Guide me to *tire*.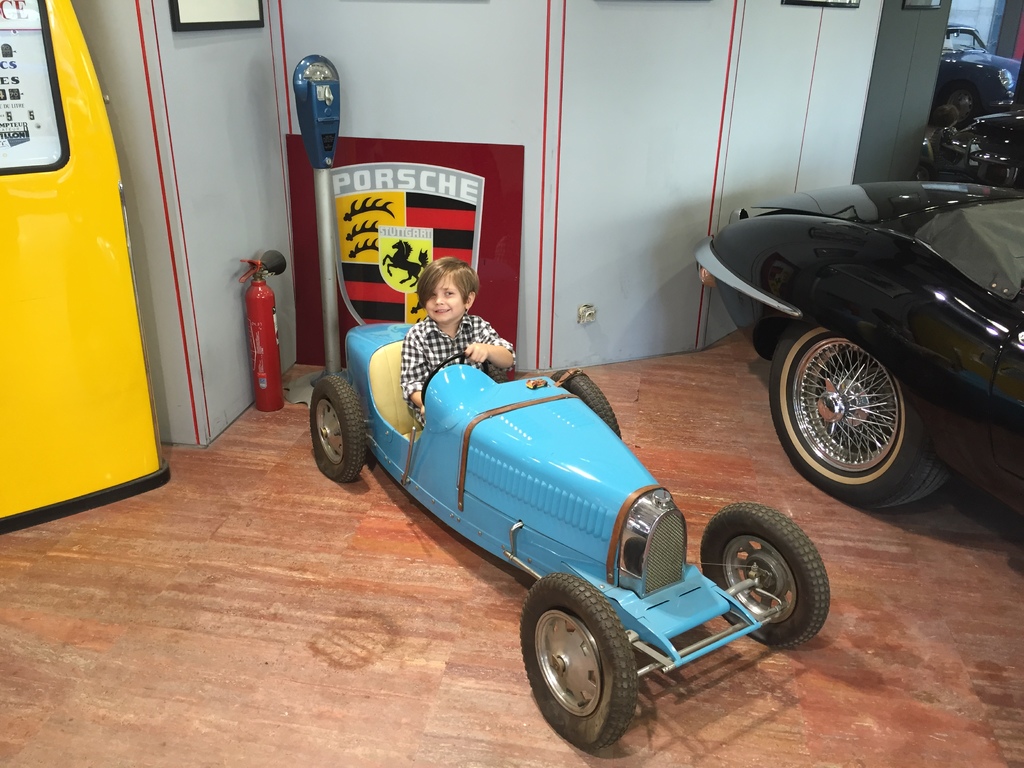
Guidance: Rect(307, 372, 376, 483).
